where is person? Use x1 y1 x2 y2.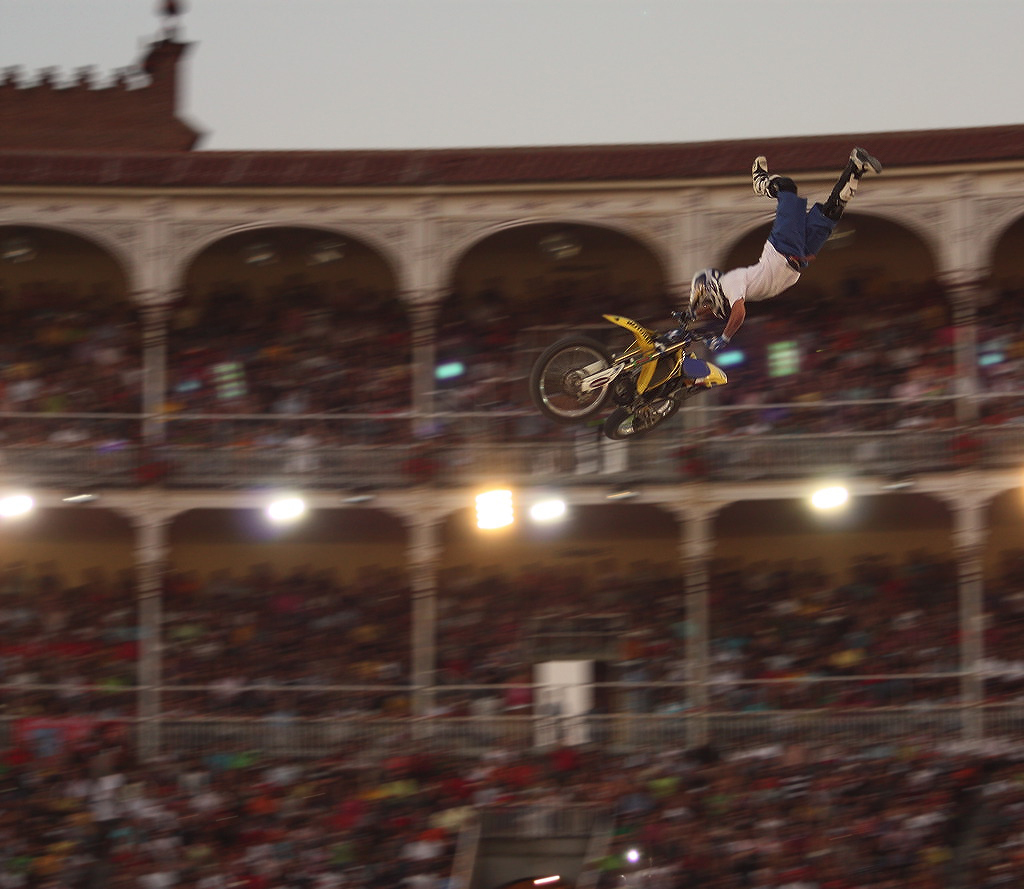
681 145 865 399.
